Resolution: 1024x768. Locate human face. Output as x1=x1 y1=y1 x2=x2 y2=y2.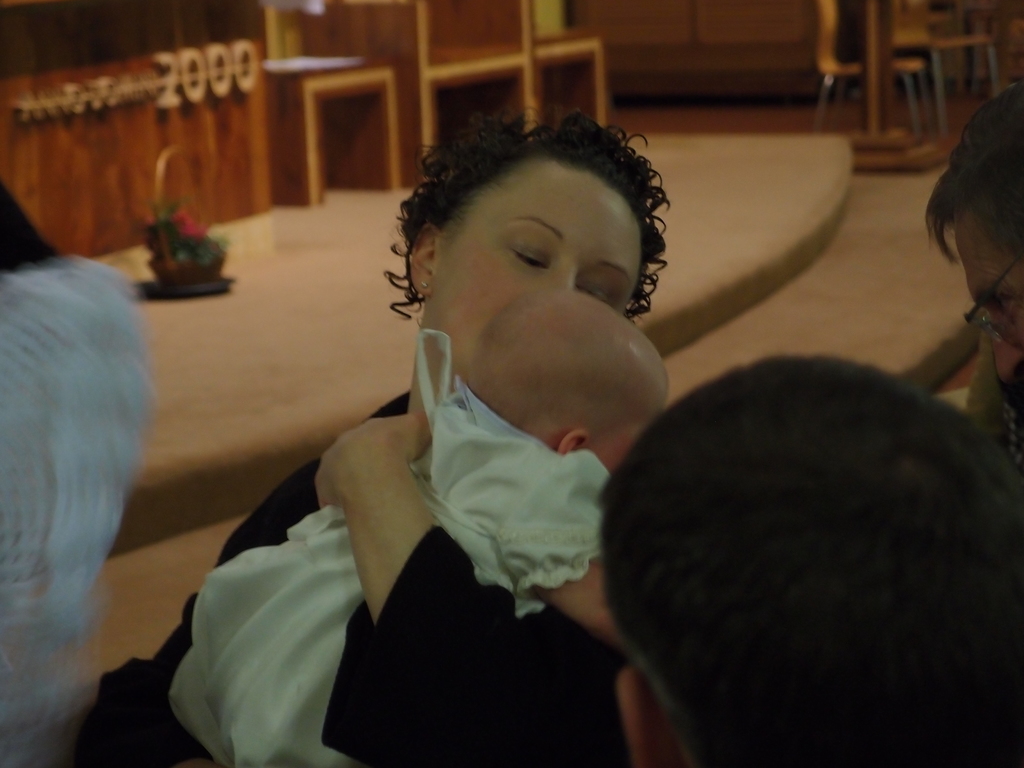
x1=950 y1=212 x2=1023 y2=383.
